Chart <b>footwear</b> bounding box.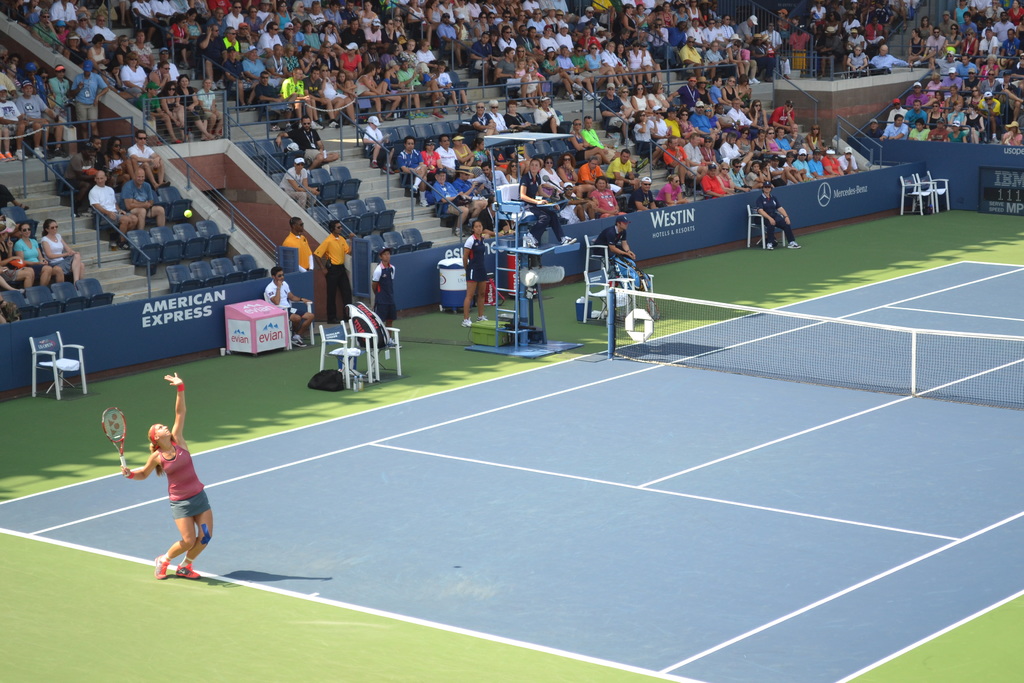
Charted: (left=294, top=333, right=305, bottom=350).
